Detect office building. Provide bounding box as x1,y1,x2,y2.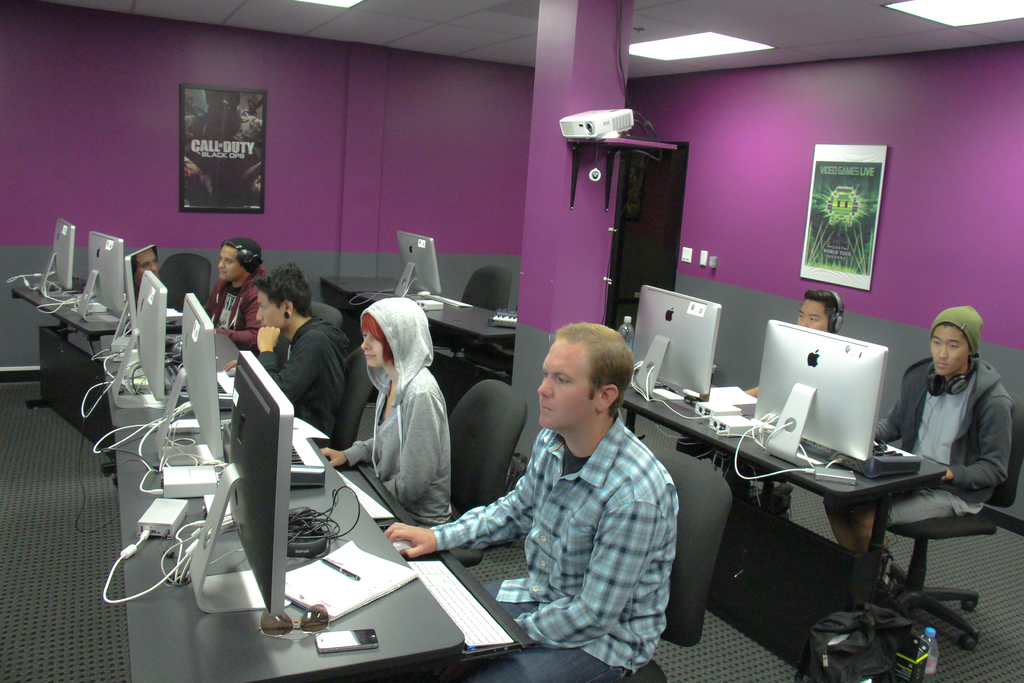
0,0,1023,682.
